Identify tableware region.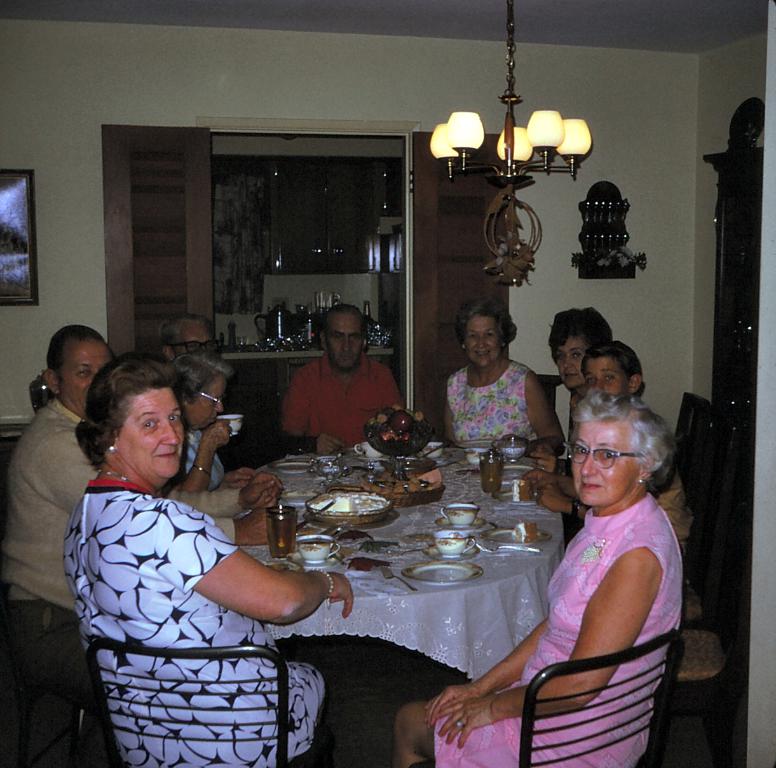
Region: 479 522 555 542.
